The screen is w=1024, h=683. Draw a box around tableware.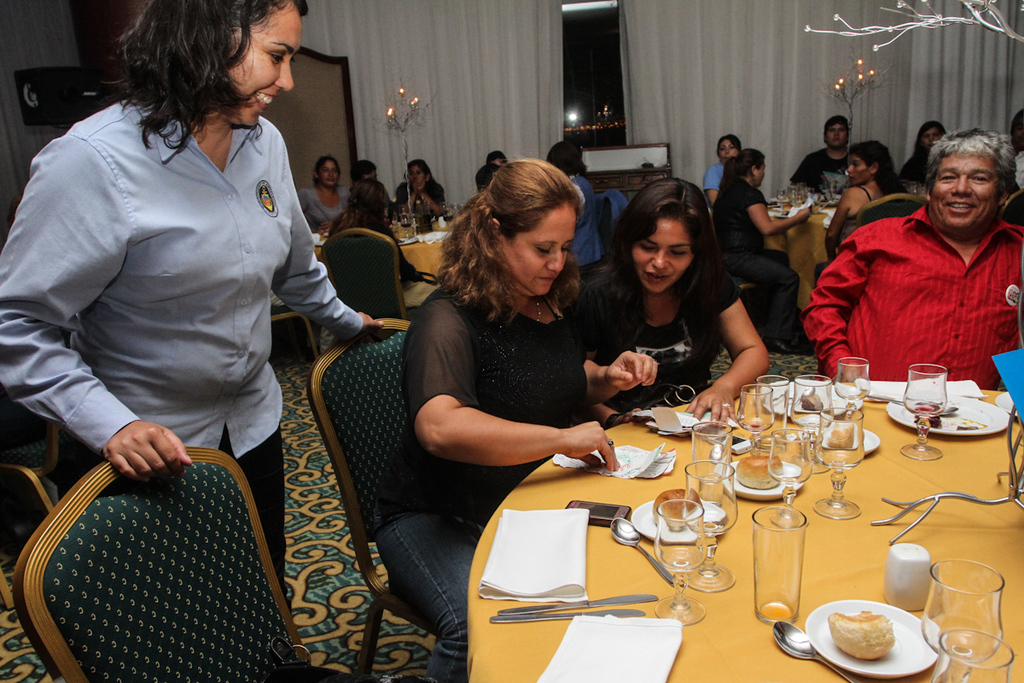
<box>652,497,705,655</box>.
